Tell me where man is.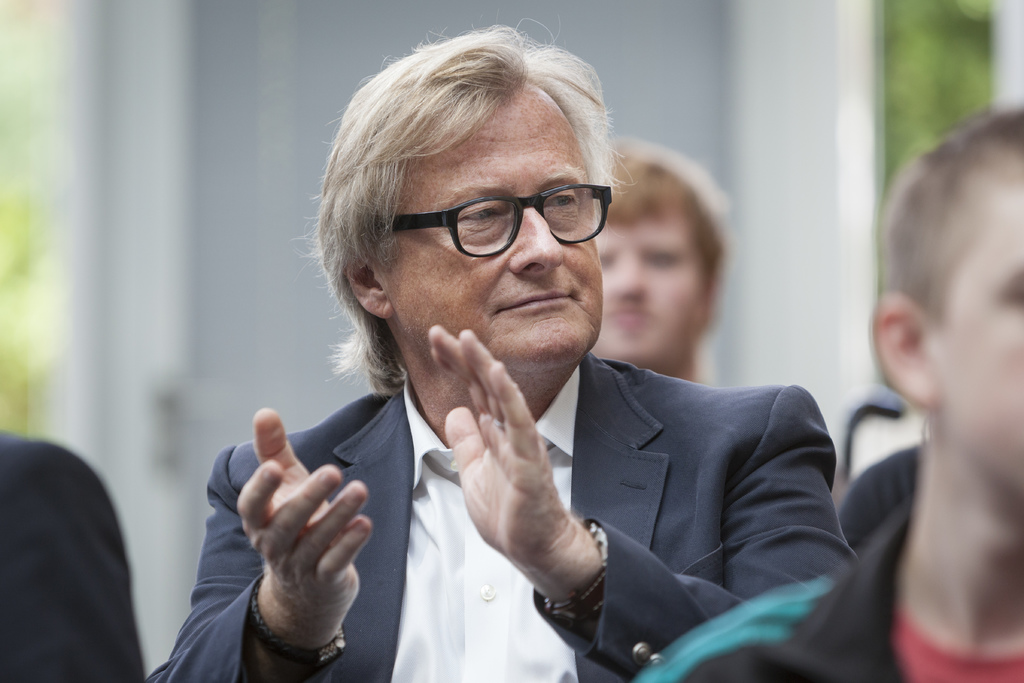
man is at bbox=[639, 92, 1023, 682].
